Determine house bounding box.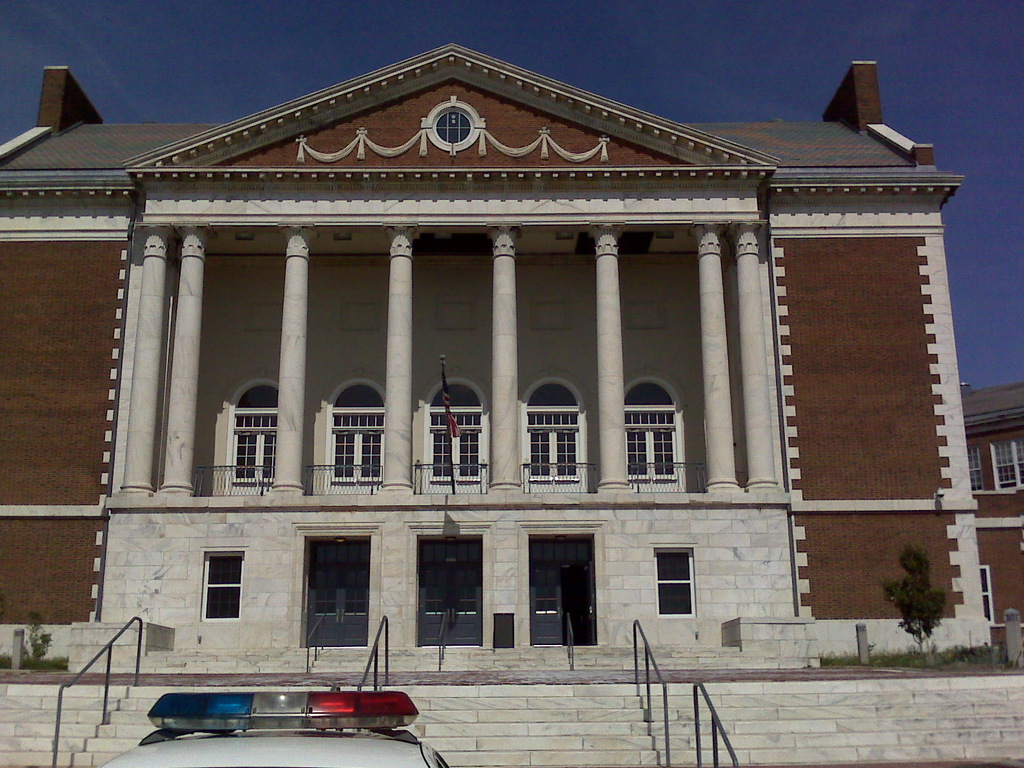
Determined: [0, 44, 996, 679].
